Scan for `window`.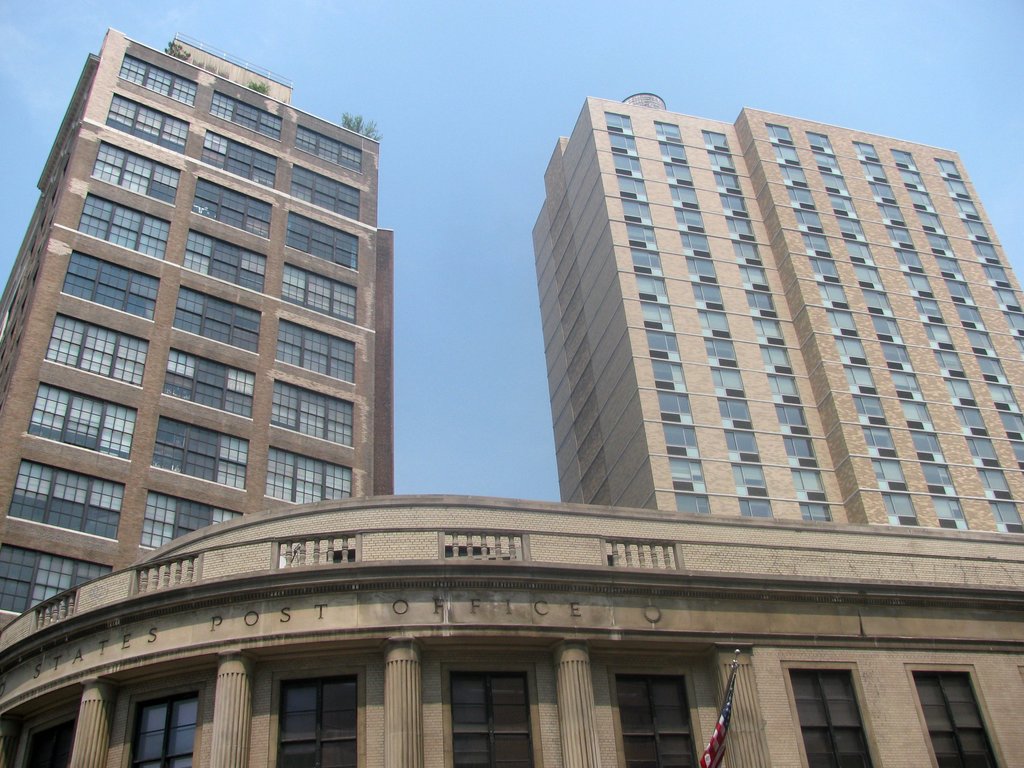
Scan result: <box>851,263,885,292</box>.
